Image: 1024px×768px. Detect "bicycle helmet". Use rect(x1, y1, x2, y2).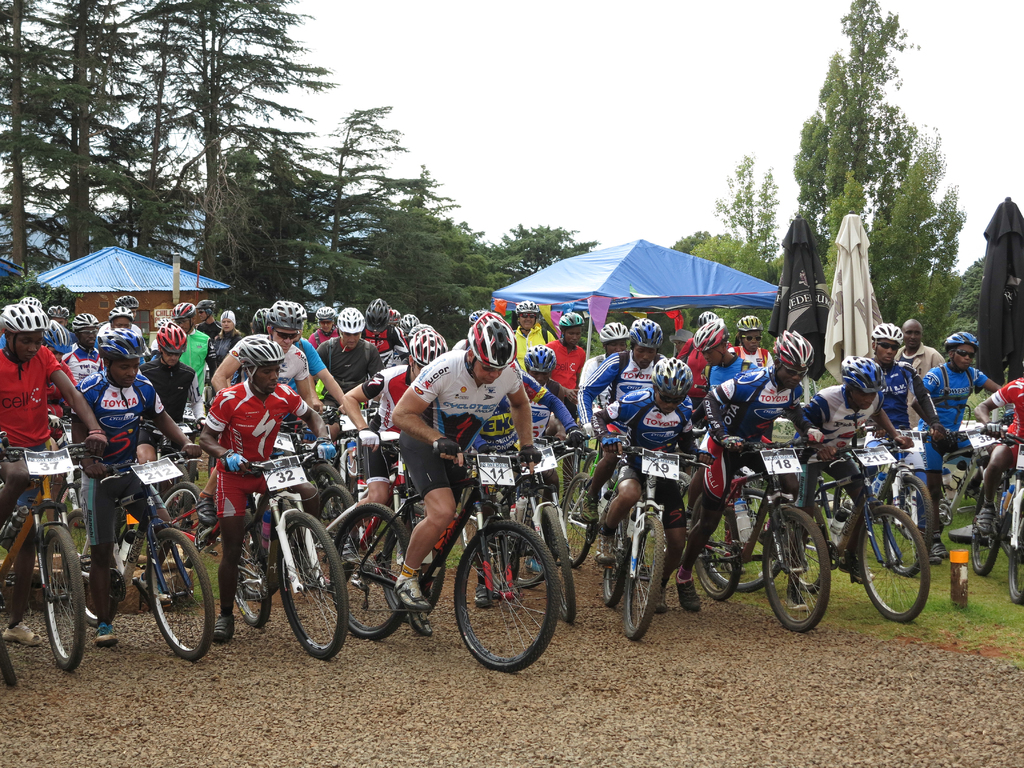
rect(197, 298, 218, 324).
